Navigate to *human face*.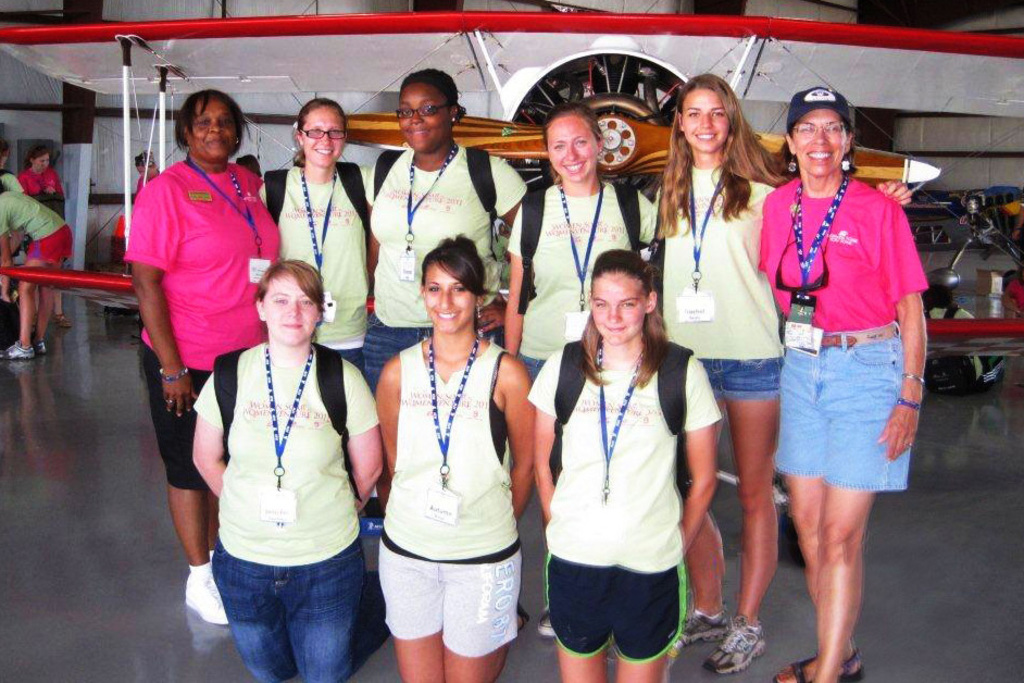
Navigation target: select_region(795, 119, 842, 182).
